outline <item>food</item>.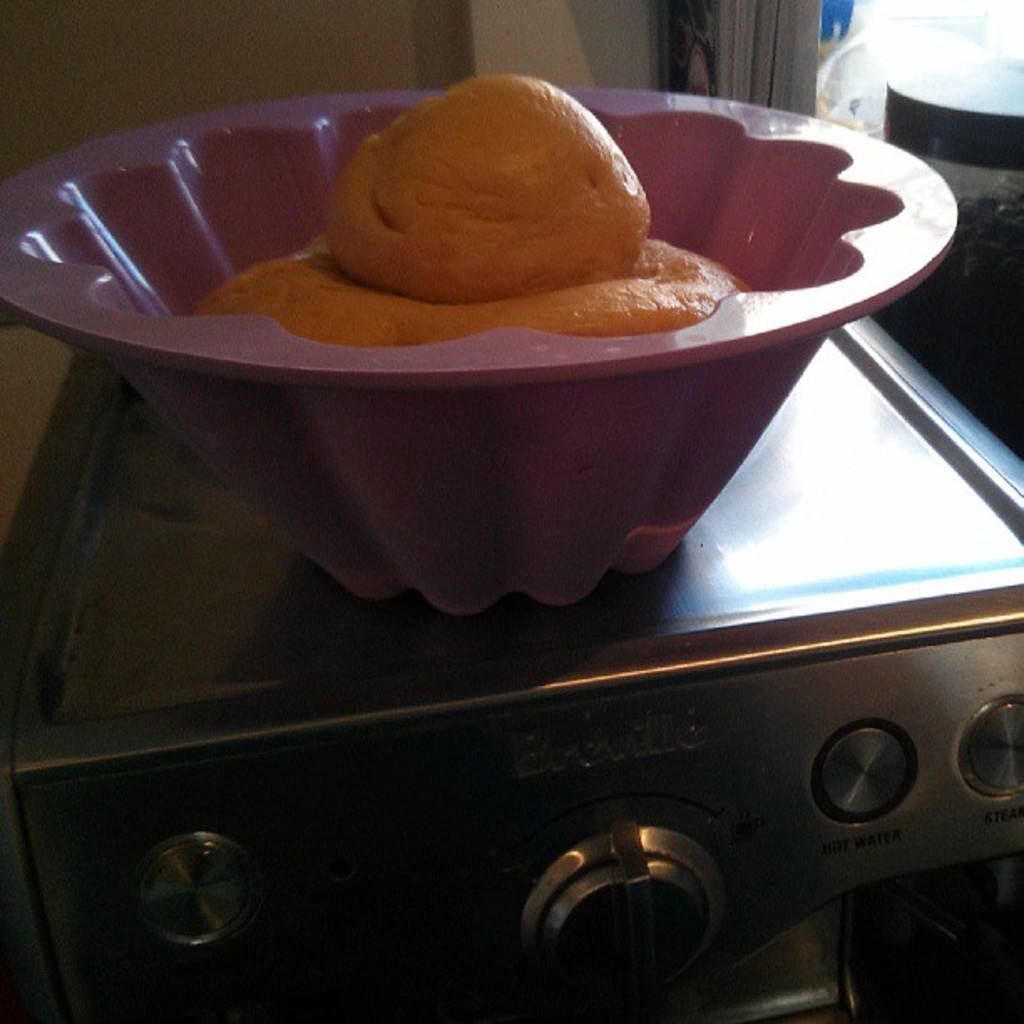
Outline: 187,234,745,343.
